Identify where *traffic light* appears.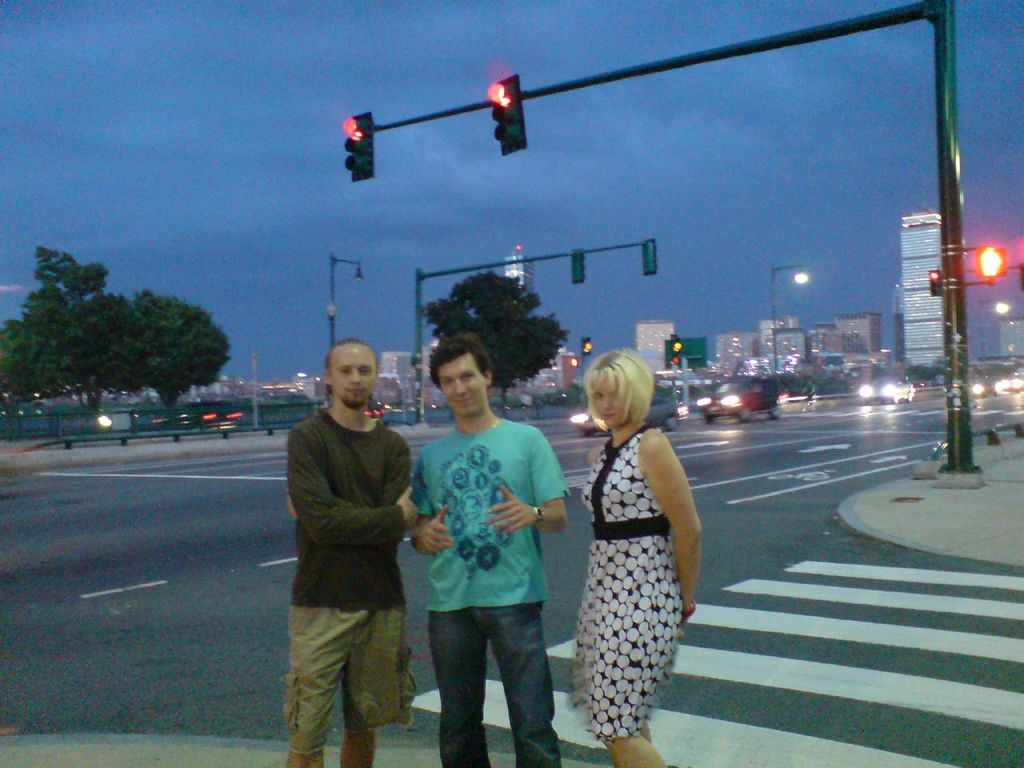
Appears at 572:254:586:286.
